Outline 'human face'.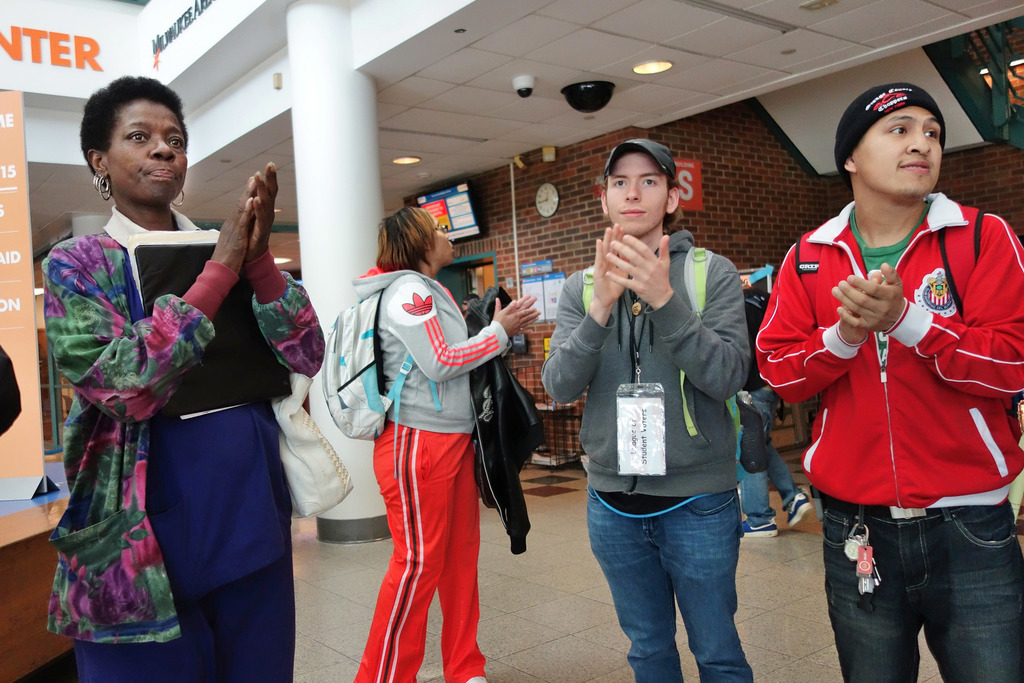
Outline: detection(106, 104, 189, 204).
